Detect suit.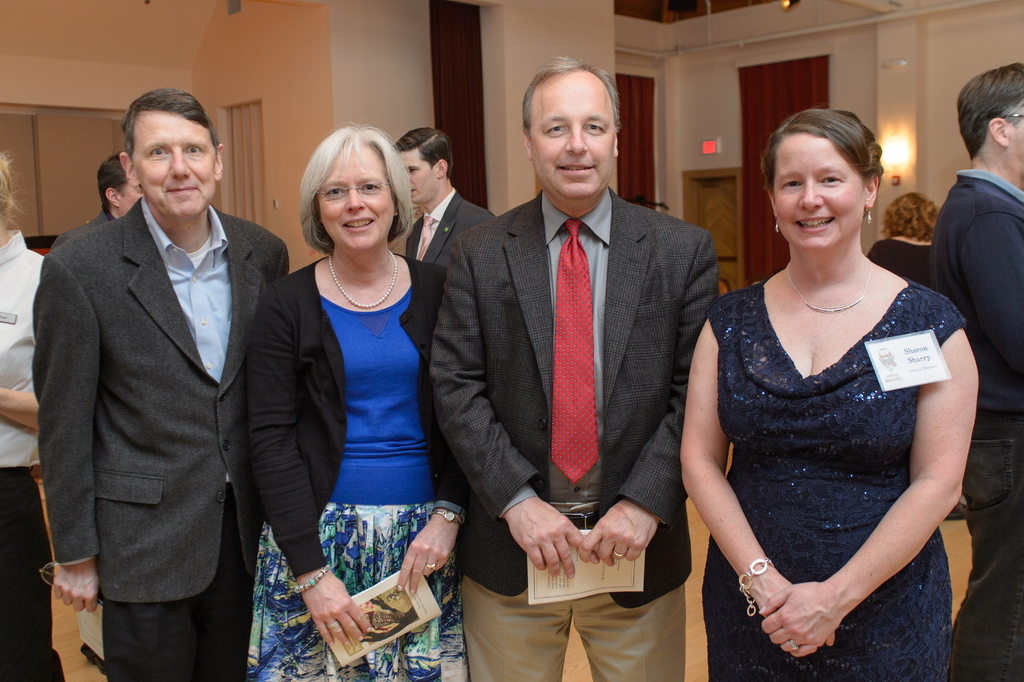
Detected at locate(398, 182, 493, 271).
